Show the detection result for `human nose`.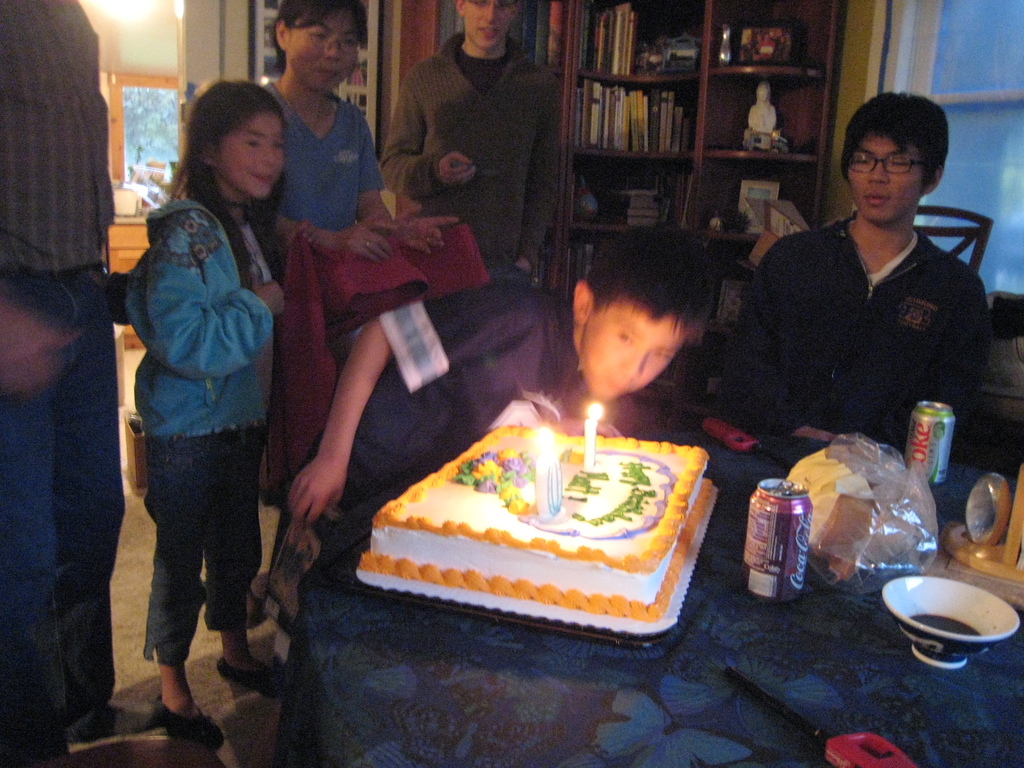
bbox=(619, 352, 644, 378).
